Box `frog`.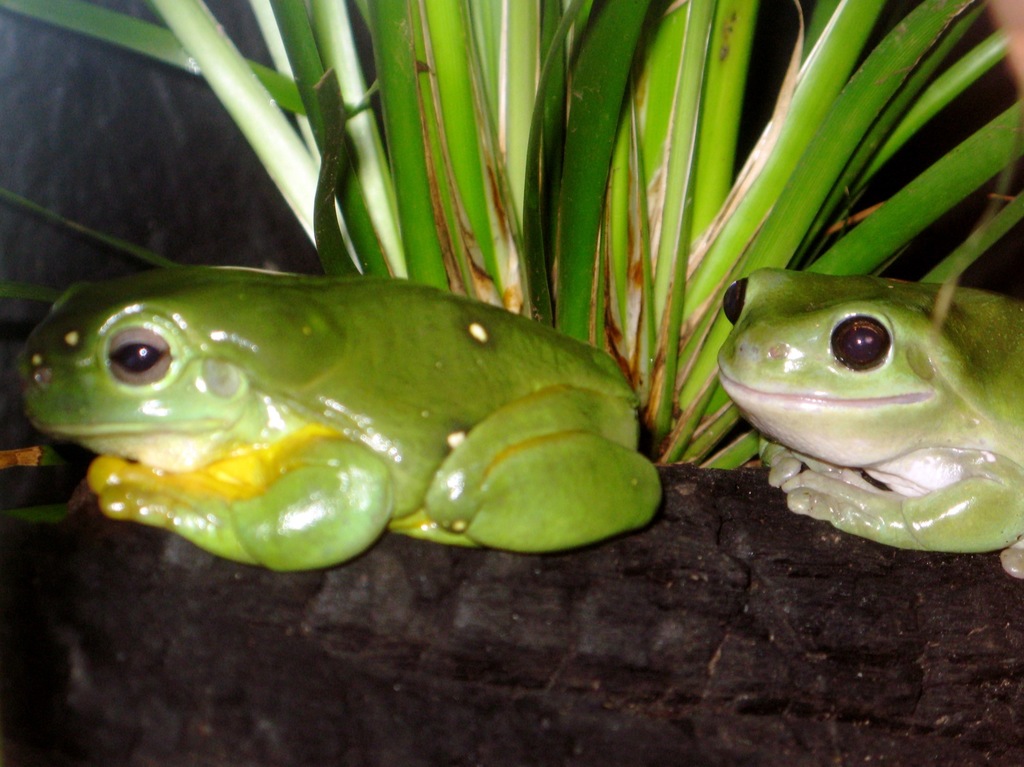
6 262 663 580.
